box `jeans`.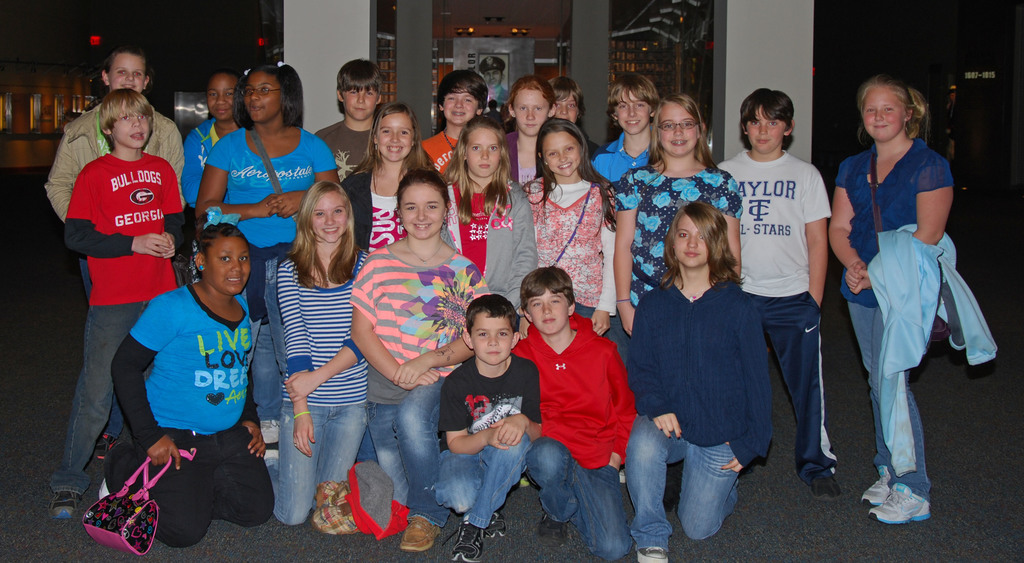
Rect(529, 441, 634, 562).
